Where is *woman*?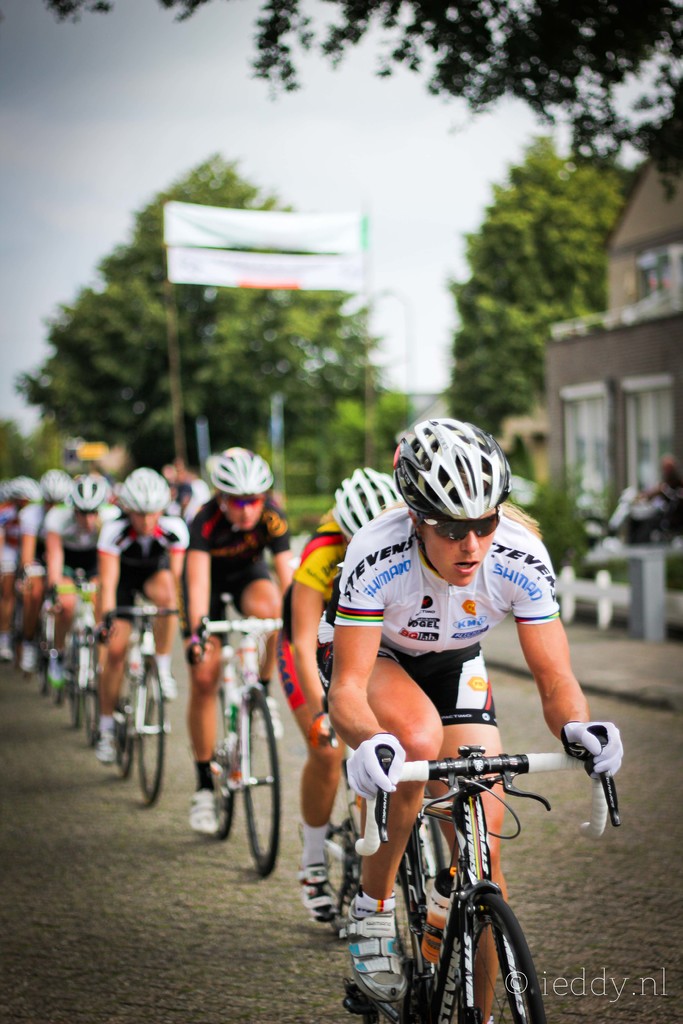
(95,463,192,767).
